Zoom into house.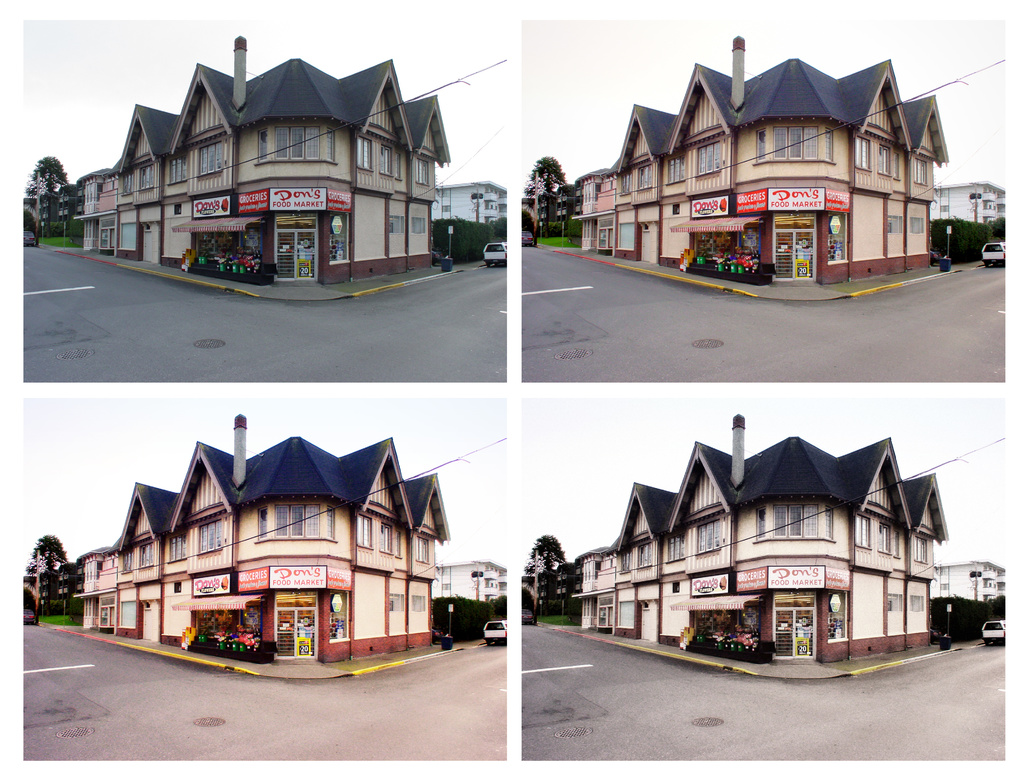
Zoom target: <region>931, 173, 1015, 257</region>.
